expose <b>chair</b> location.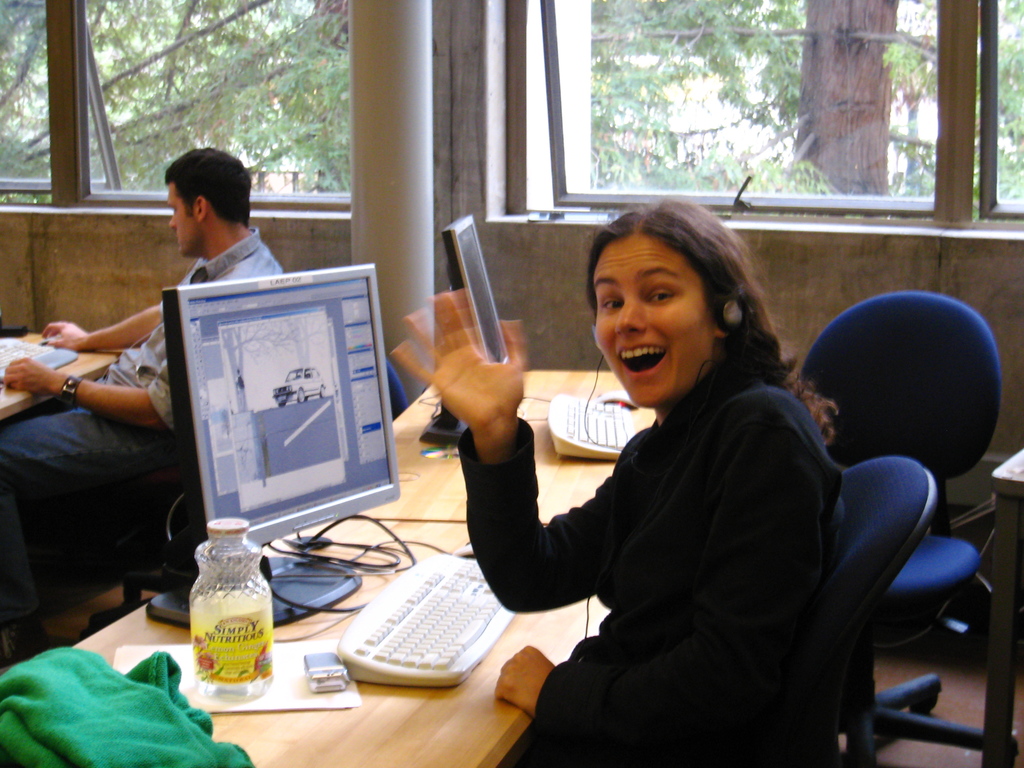
Exposed at locate(797, 287, 1005, 643).
